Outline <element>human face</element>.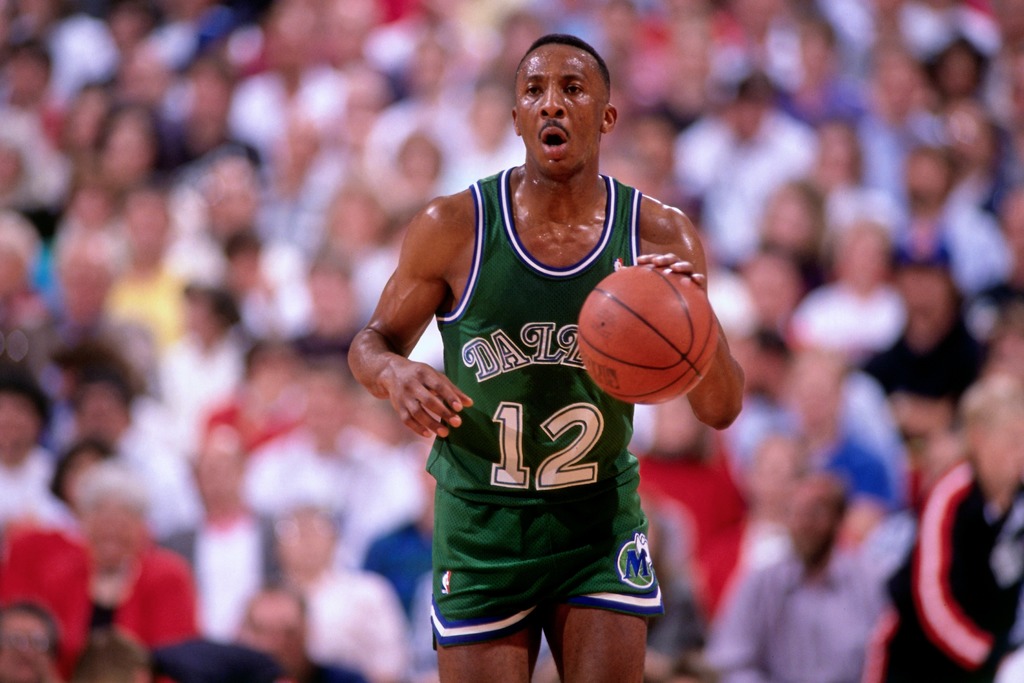
Outline: x1=513 y1=41 x2=603 y2=179.
